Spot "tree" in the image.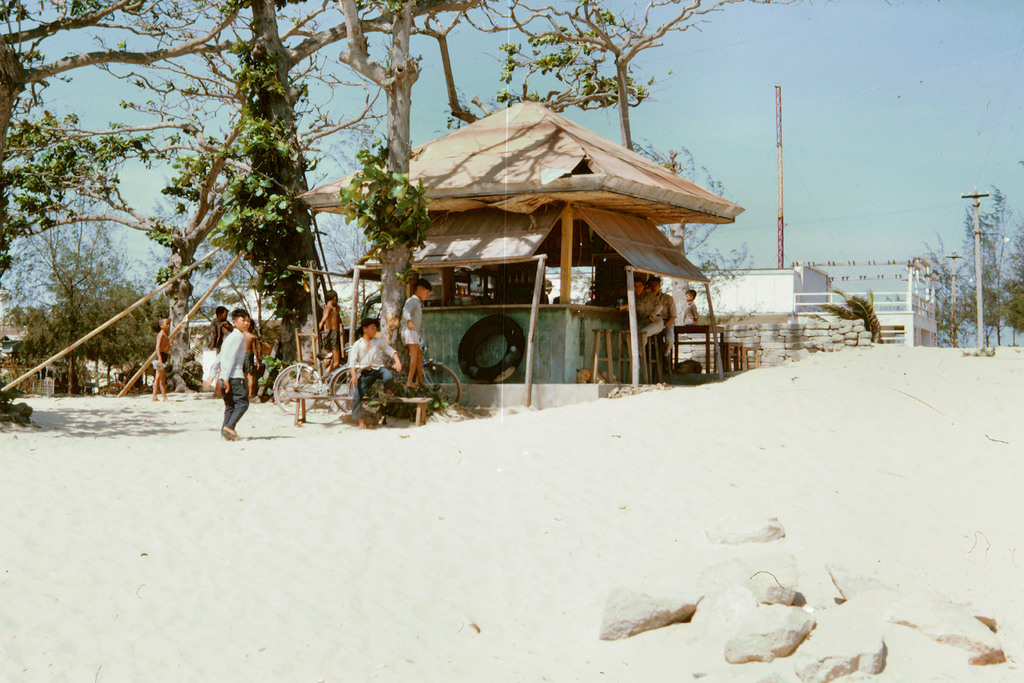
"tree" found at x1=623 y1=138 x2=759 y2=328.
